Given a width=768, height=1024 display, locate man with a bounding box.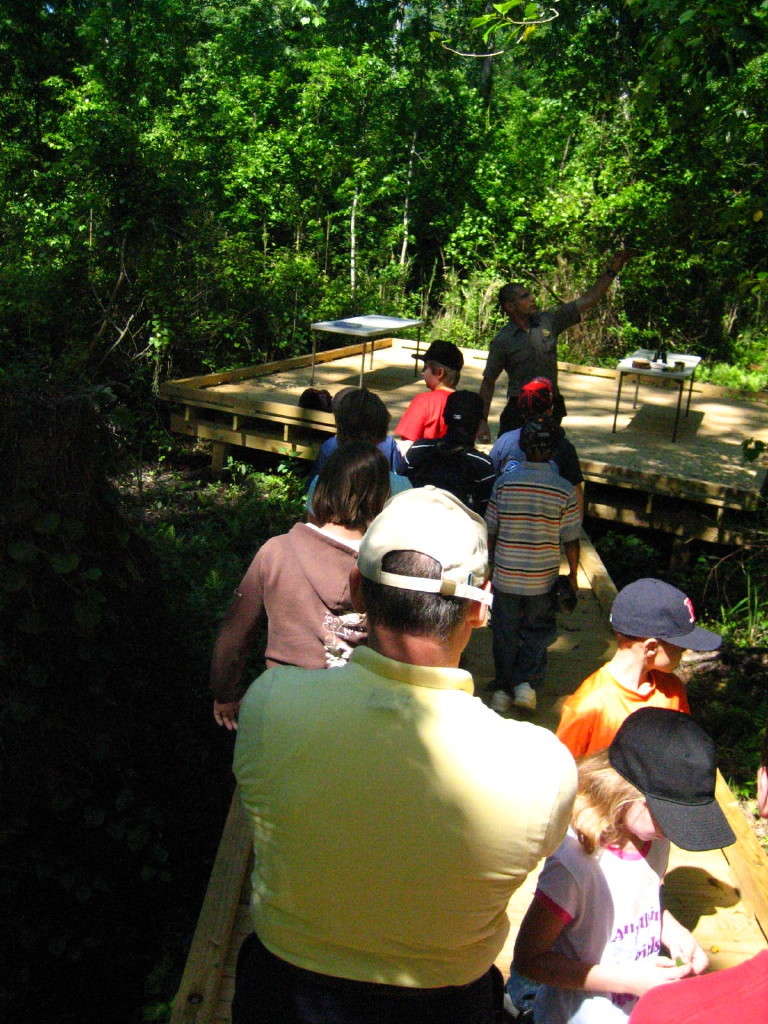
Located: (left=479, top=253, right=622, bottom=436).
